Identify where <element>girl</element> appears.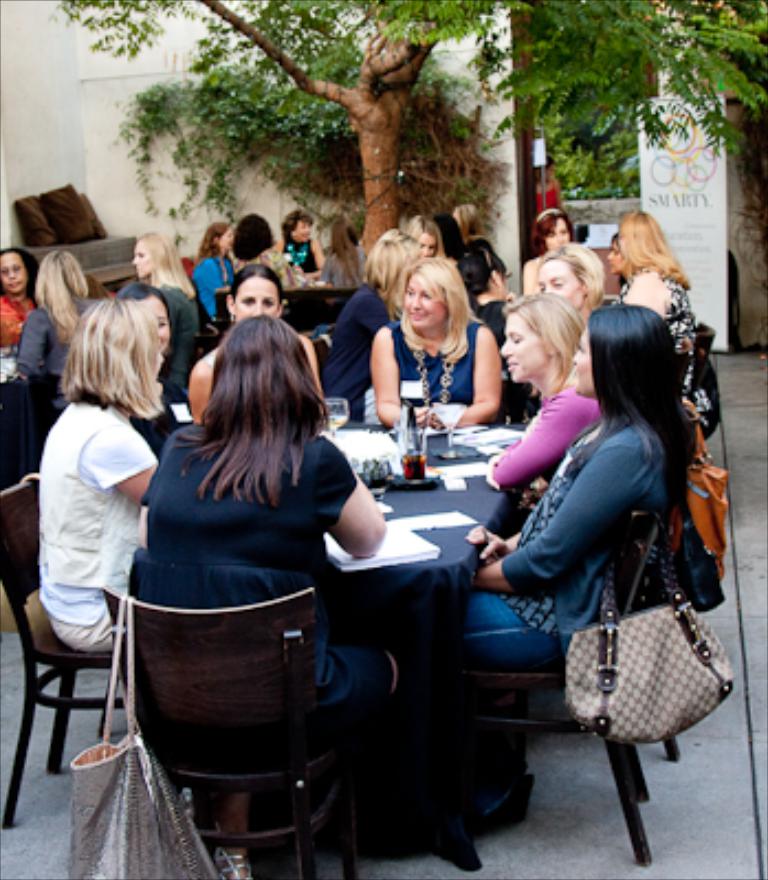
Appears at [0,238,44,370].
